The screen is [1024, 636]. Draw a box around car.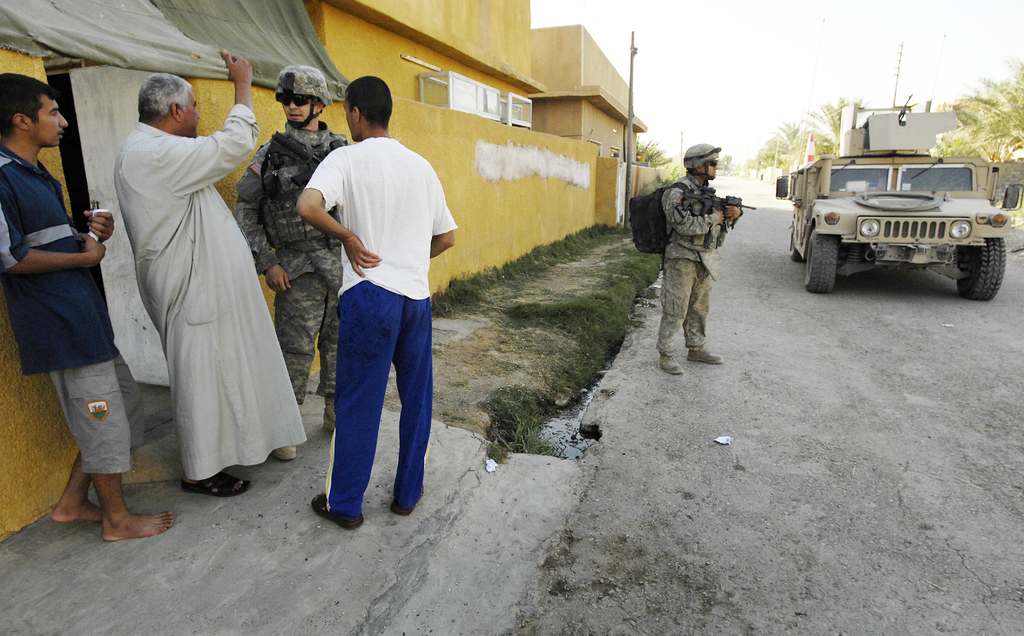
detection(794, 128, 1009, 285).
